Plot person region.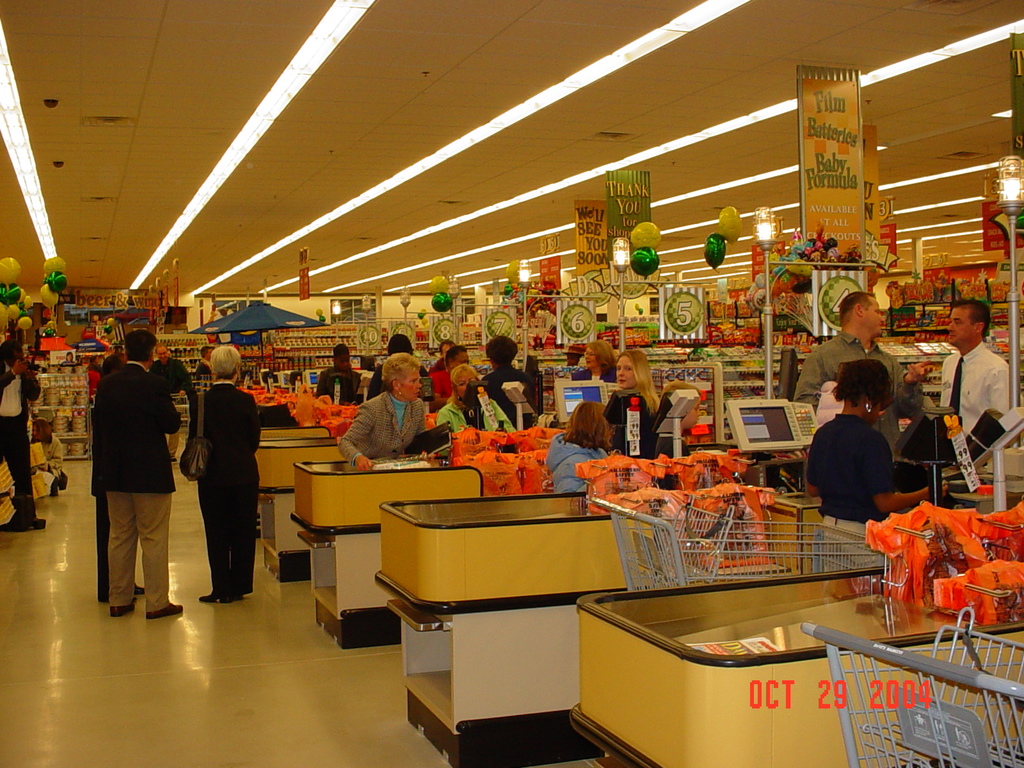
Plotted at bbox=(0, 324, 47, 532).
